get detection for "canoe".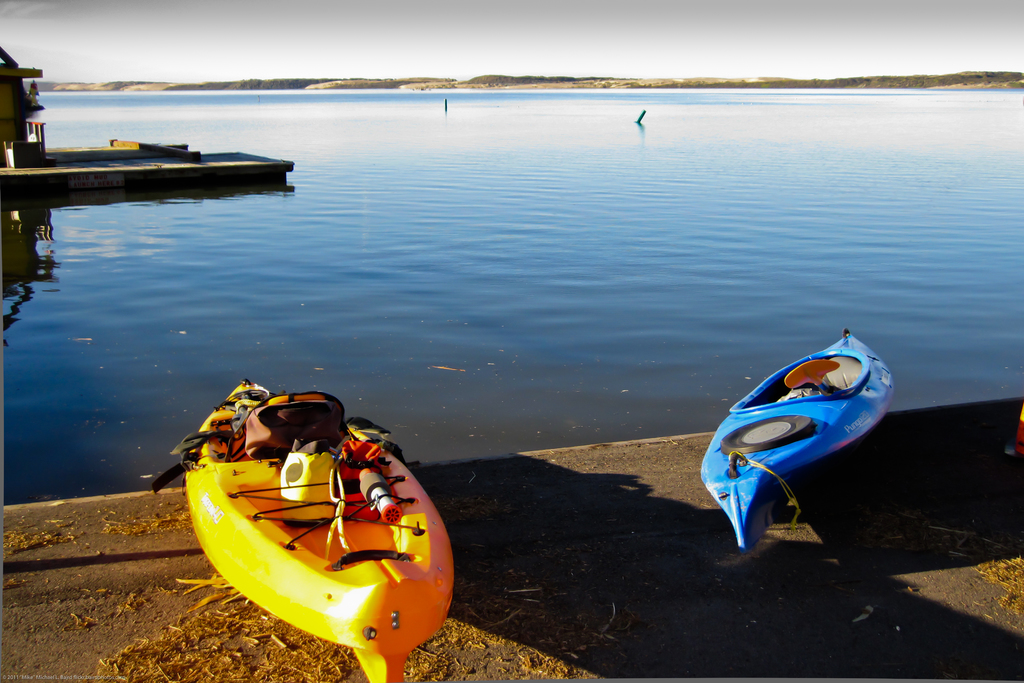
Detection: [x1=159, y1=375, x2=466, y2=680].
